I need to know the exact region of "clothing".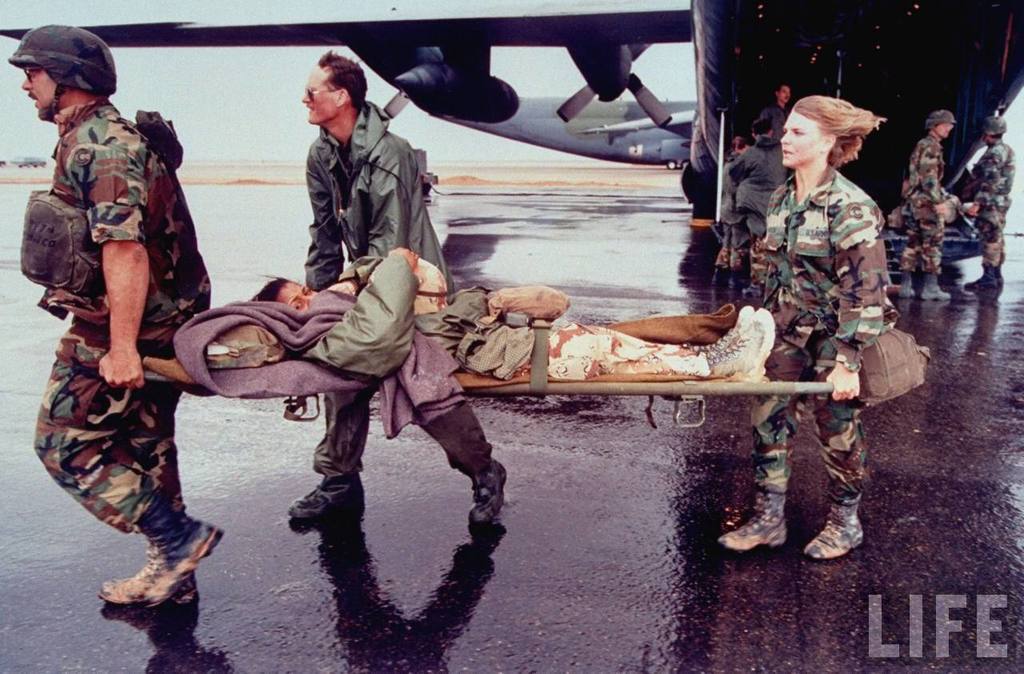
Region: {"left": 26, "top": 53, "right": 214, "bottom": 520}.
